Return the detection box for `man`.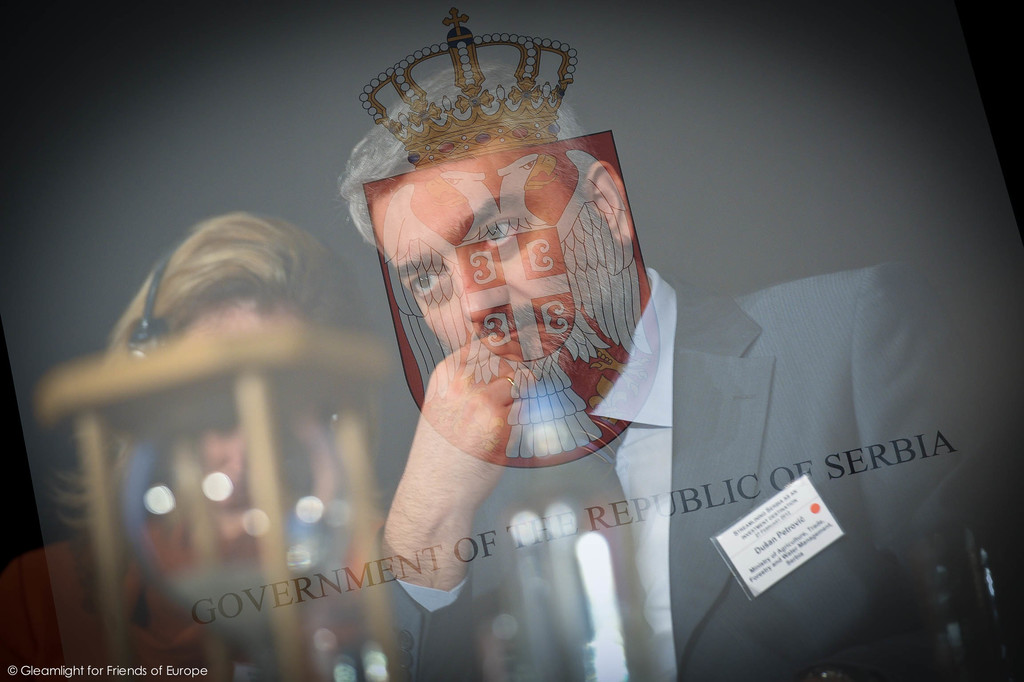
<bbox>323, 0, 884, 643</bbox>.
